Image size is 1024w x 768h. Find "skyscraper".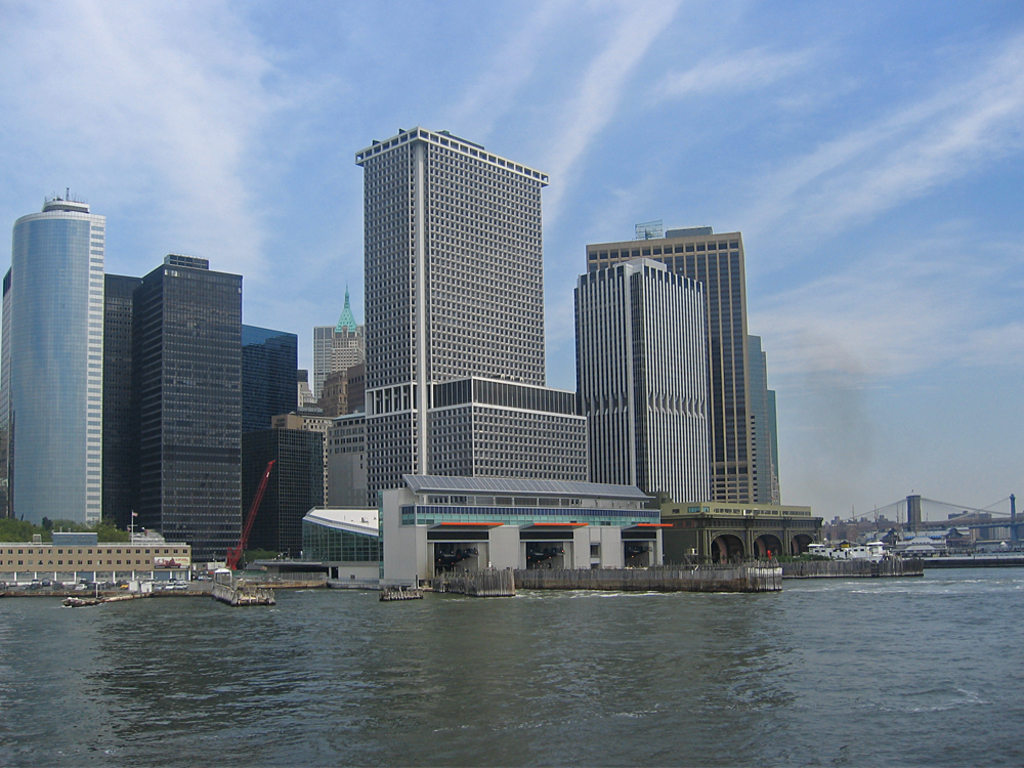
355,122,588,504.
